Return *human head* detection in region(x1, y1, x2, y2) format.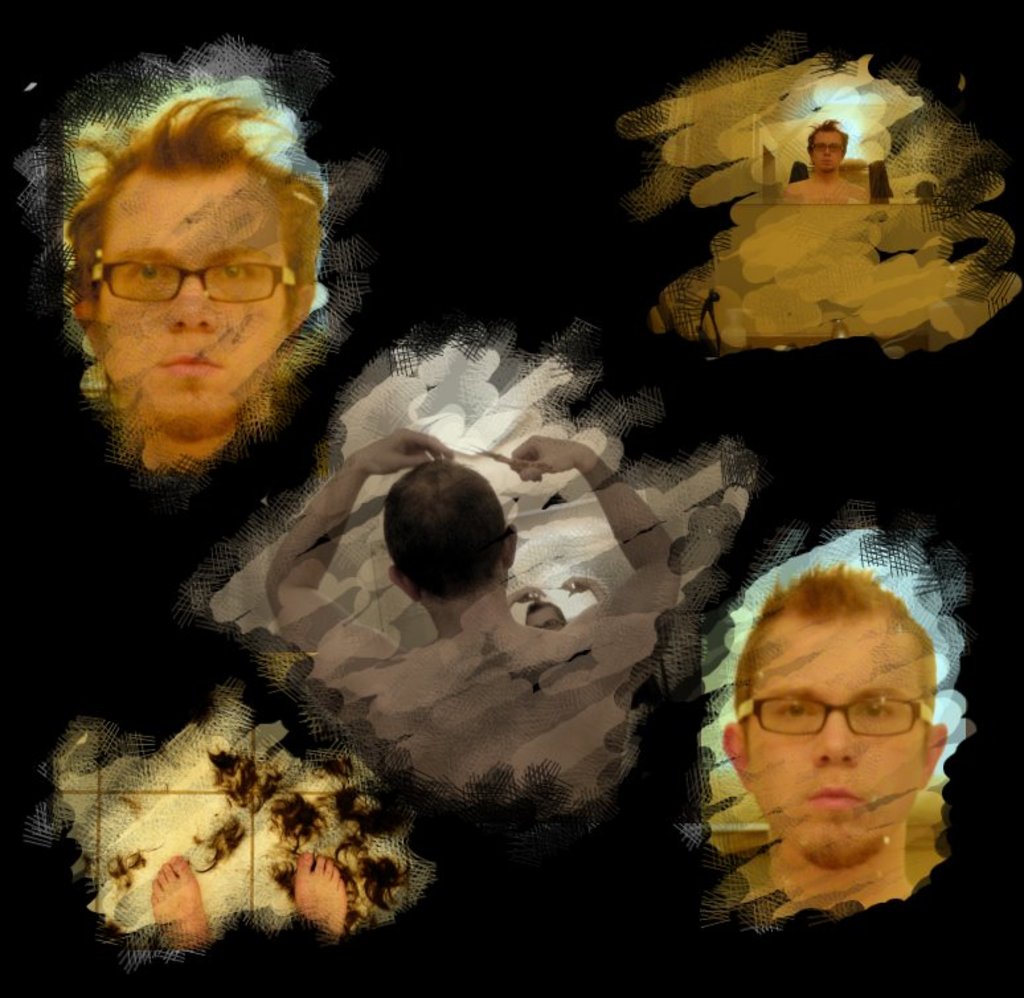
region(384, 463, 505, 596).
